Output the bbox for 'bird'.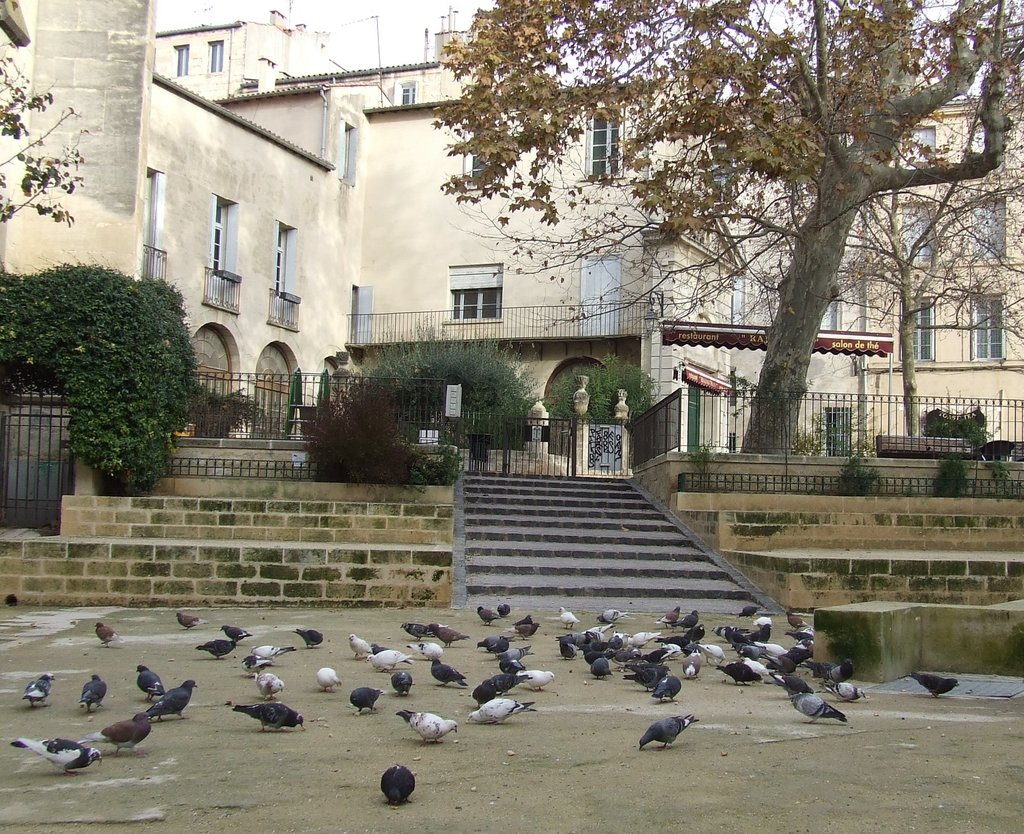
select_region(787, 690, 849, 725).
